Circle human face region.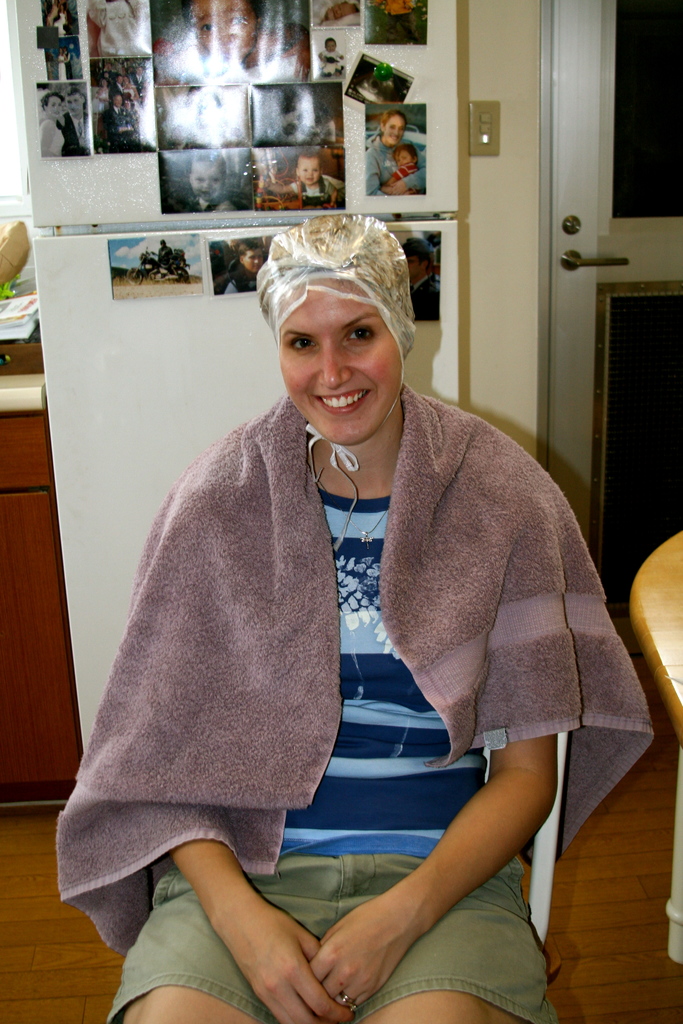
Region: [left=409, top=258, right=421, bottom=283].
